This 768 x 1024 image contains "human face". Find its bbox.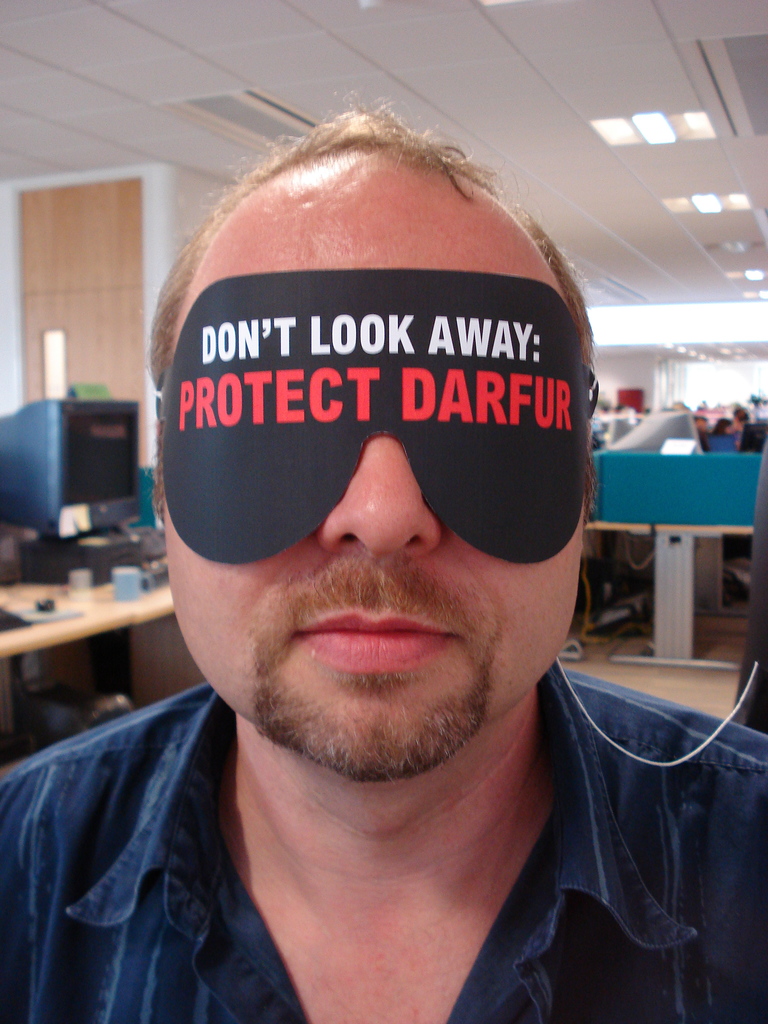
x1=156 y1=165 x2=593 y2=772.
